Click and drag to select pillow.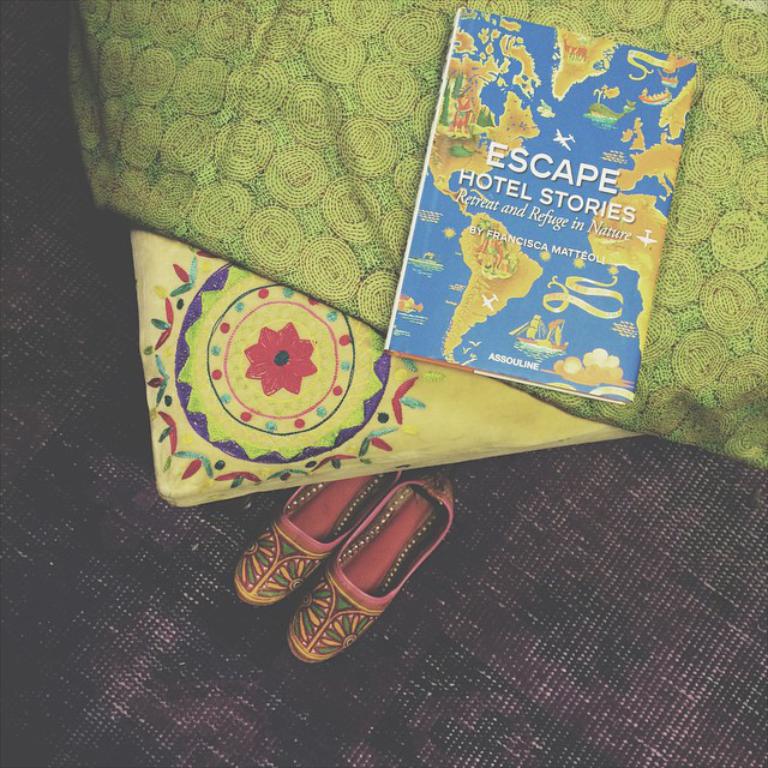
Selection: [x1=72, y1=0, x2=767, y2=498].
